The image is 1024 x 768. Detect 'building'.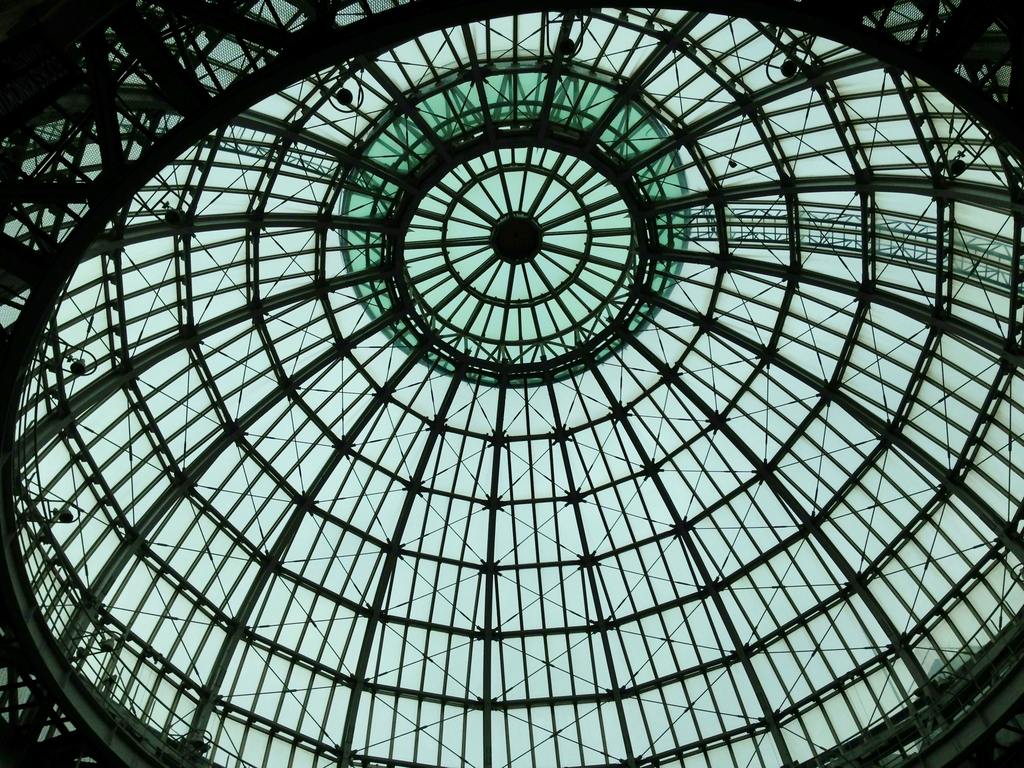
Detection: {"left": 0, "top": 0, "right": 1023, "bottom": 767}.
